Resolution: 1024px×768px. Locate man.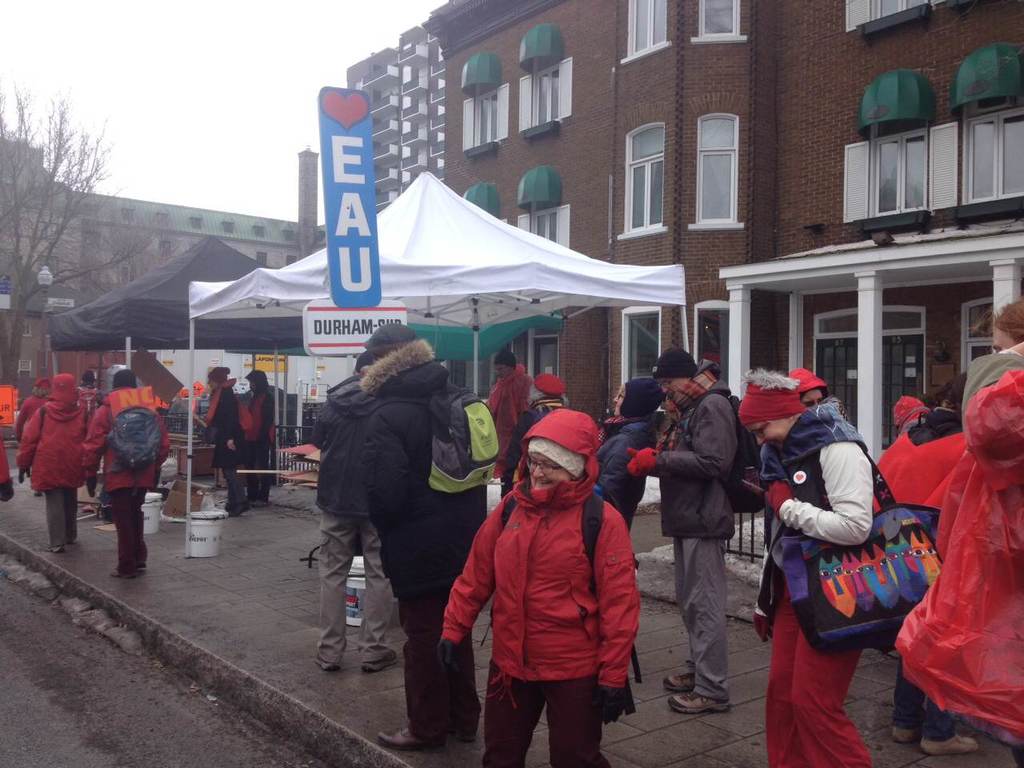
x1=314, y1=352, x2=397, y2=670.
